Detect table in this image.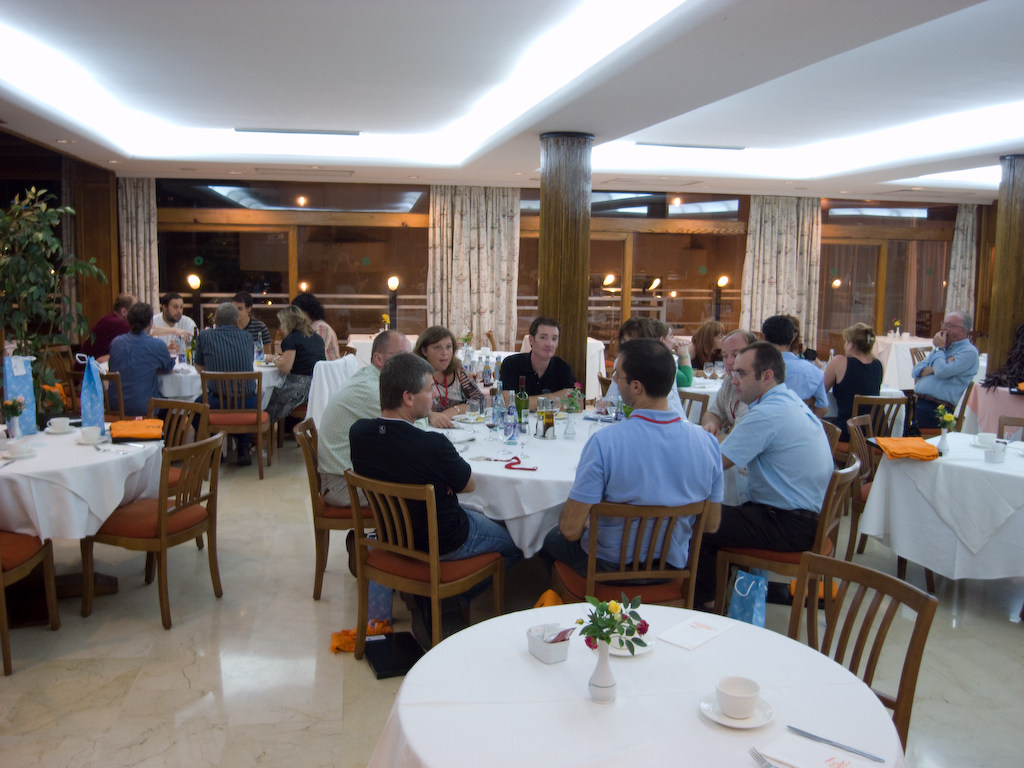
Detection: (677, 376, 724, 427).
